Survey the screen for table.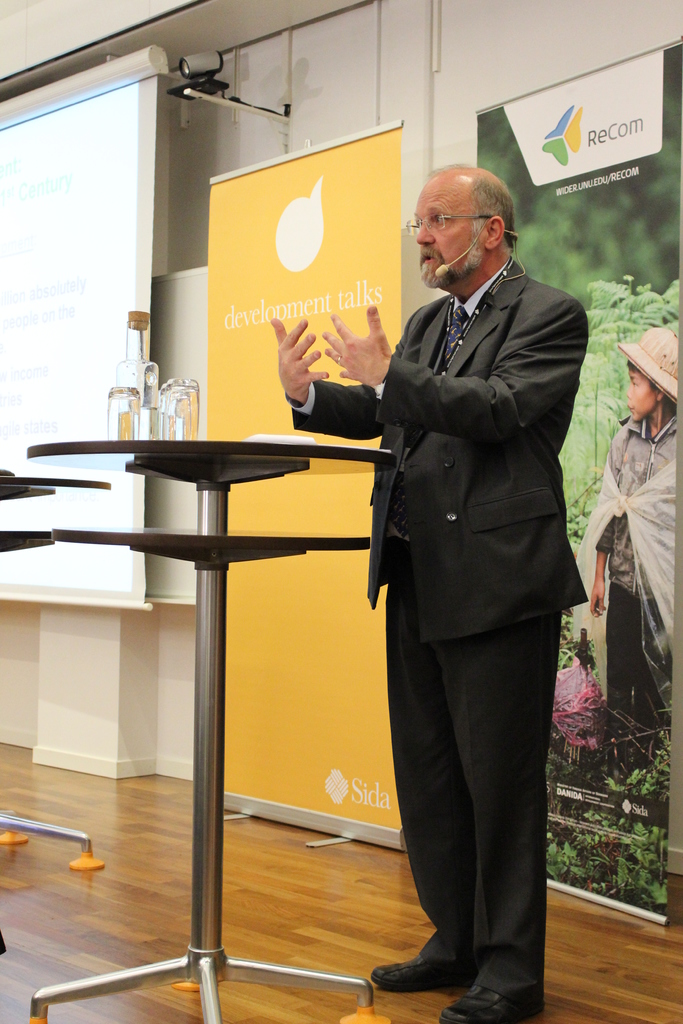
Survey found: locate(0, 474, 99, 954).
